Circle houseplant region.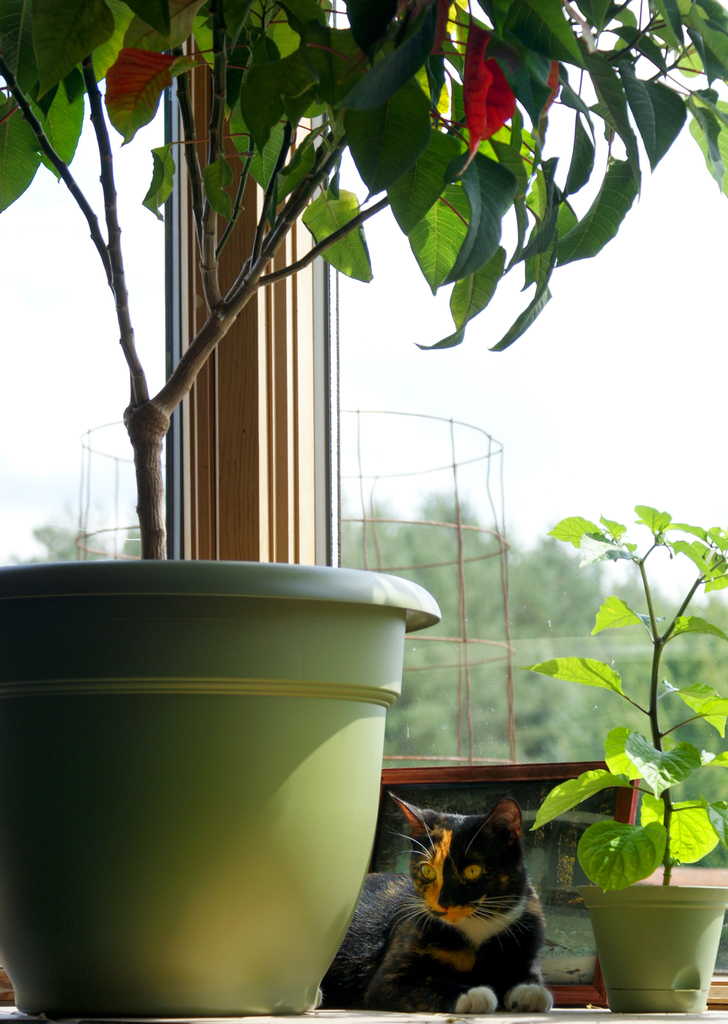
Region: x1=523, y1=497, x2=727, y2=1023.
